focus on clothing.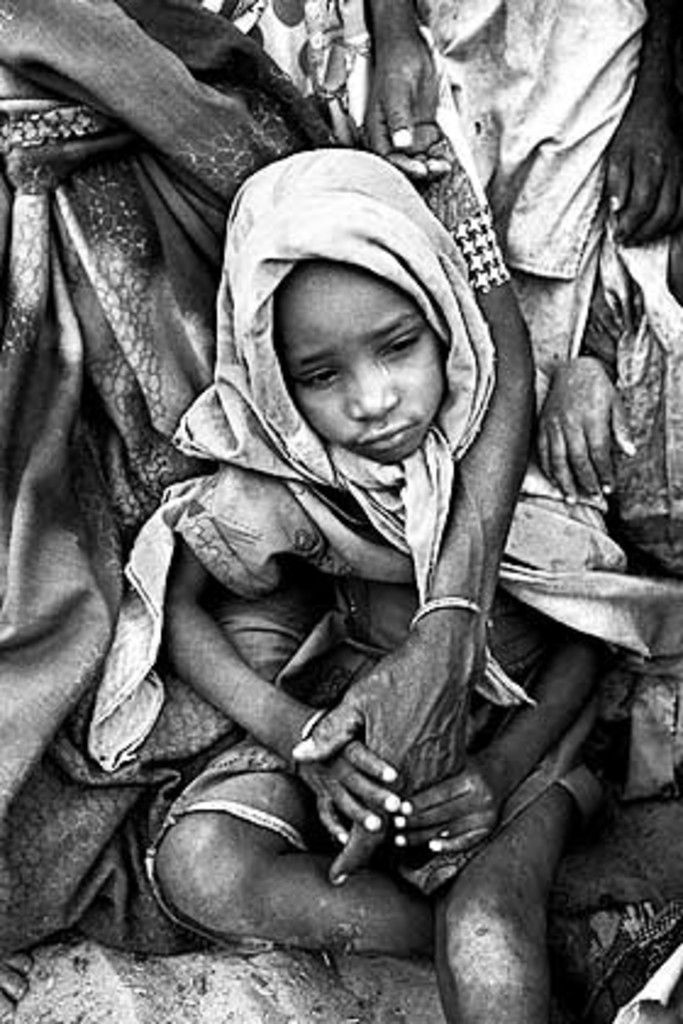
Focused at locate(222, 0, 681, 751).
